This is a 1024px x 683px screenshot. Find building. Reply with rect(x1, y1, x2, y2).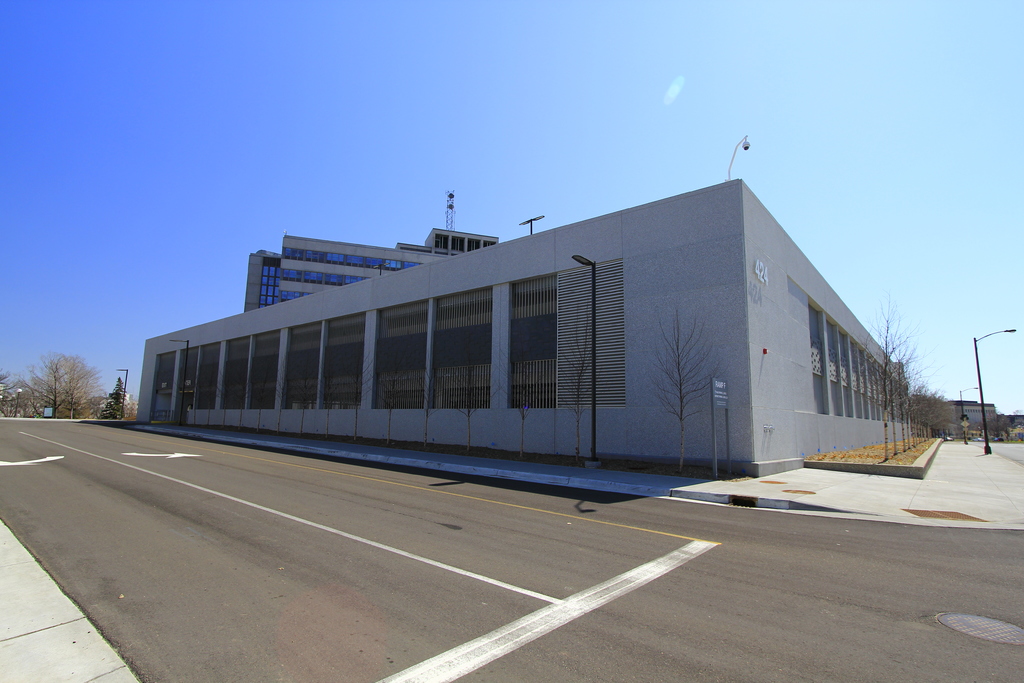
rect(134, 177, 908, 477).
